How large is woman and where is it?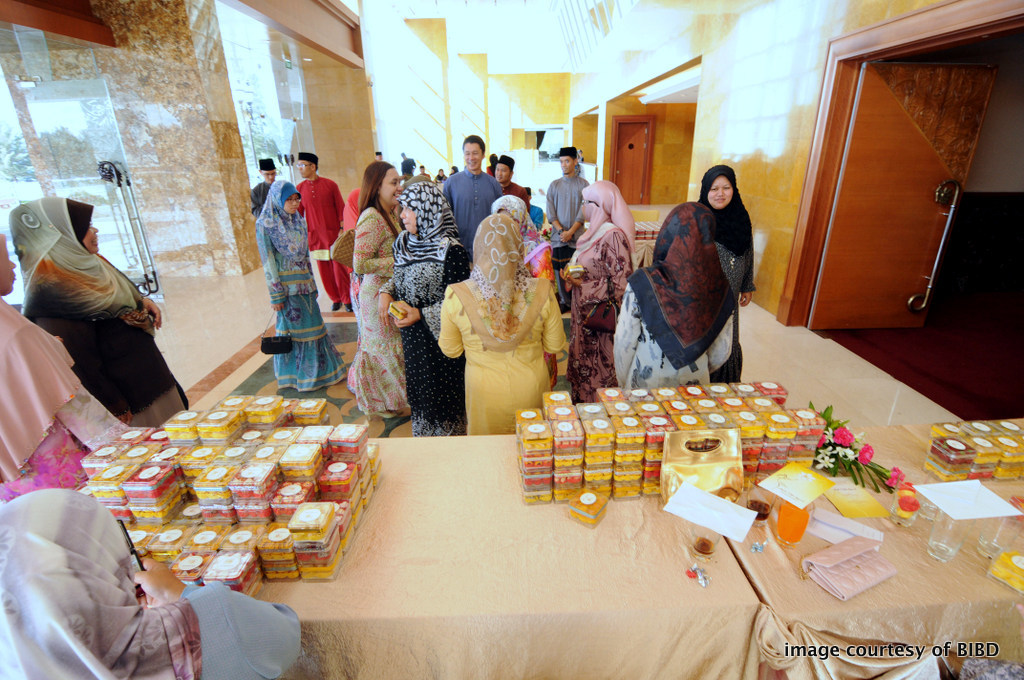
Bounding box: 256,179,346,394.
